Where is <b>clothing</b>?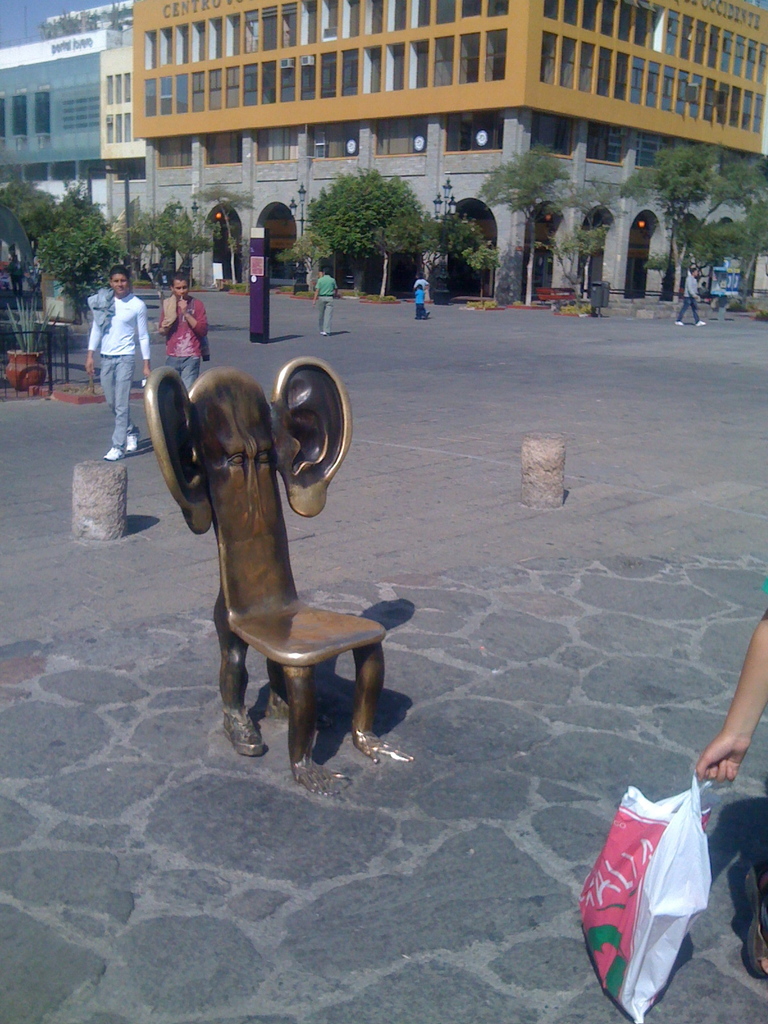
154,295,204,389.
